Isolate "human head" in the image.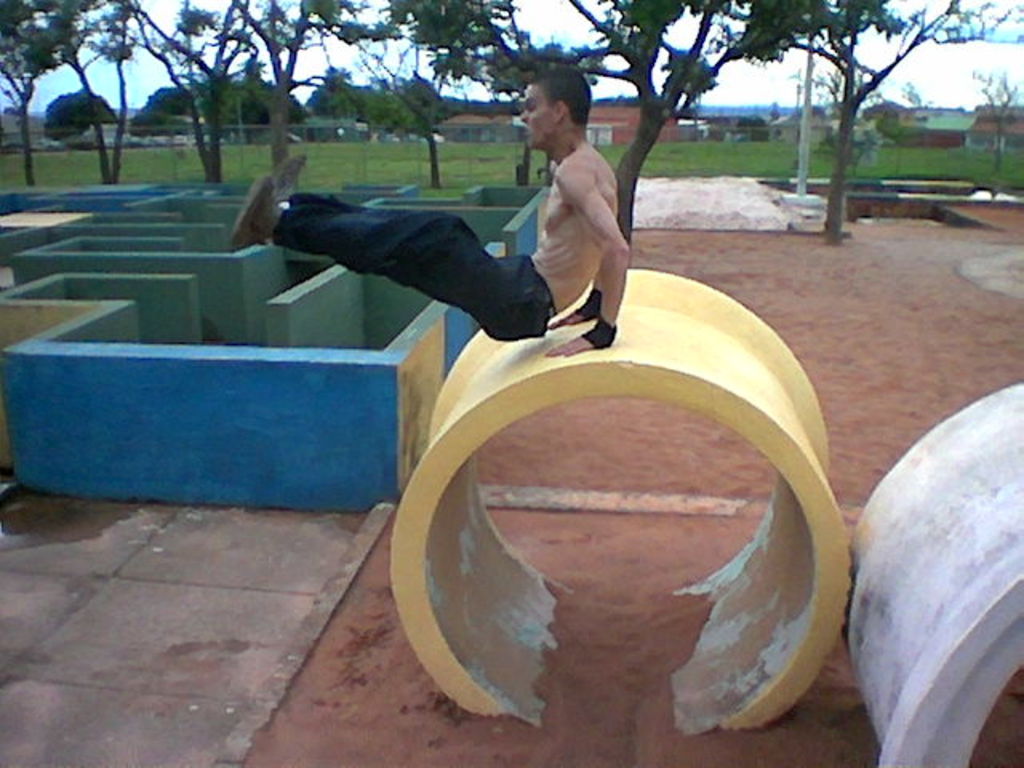
Isolated region: bbox(514, 74, 598, 154).
